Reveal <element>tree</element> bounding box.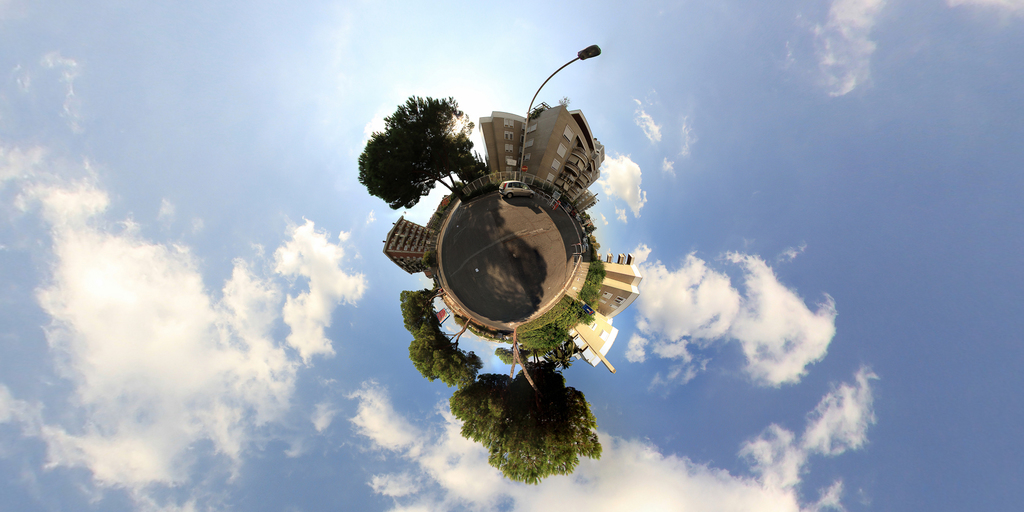
Revealed: x1=404 y1=312 x2=505 y2=383.
